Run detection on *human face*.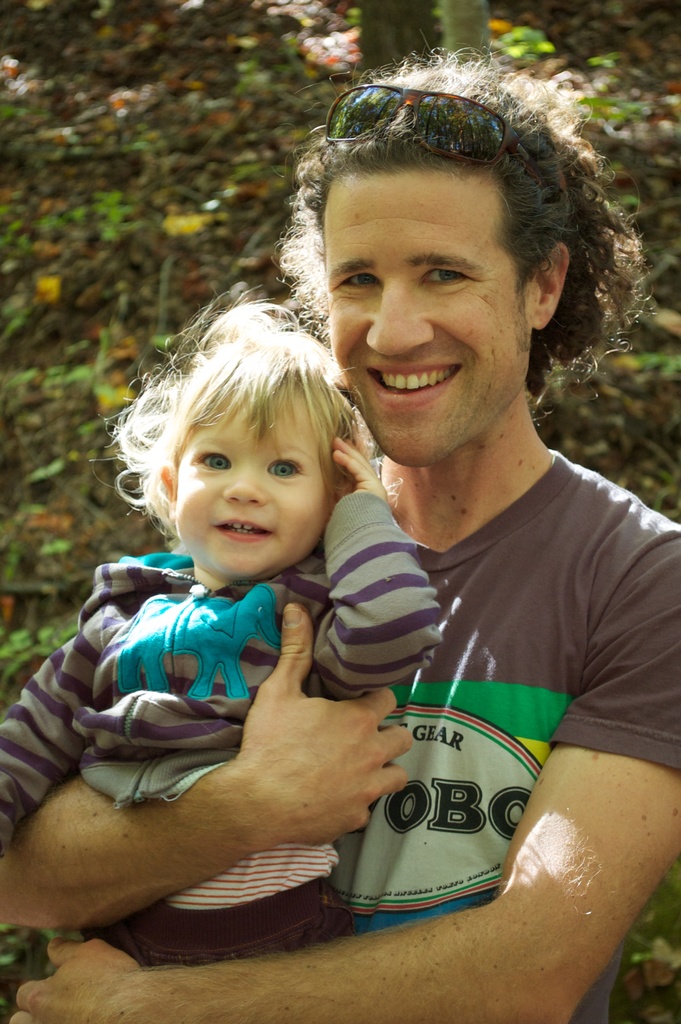
Result: region(176, 360, 328, 586).
